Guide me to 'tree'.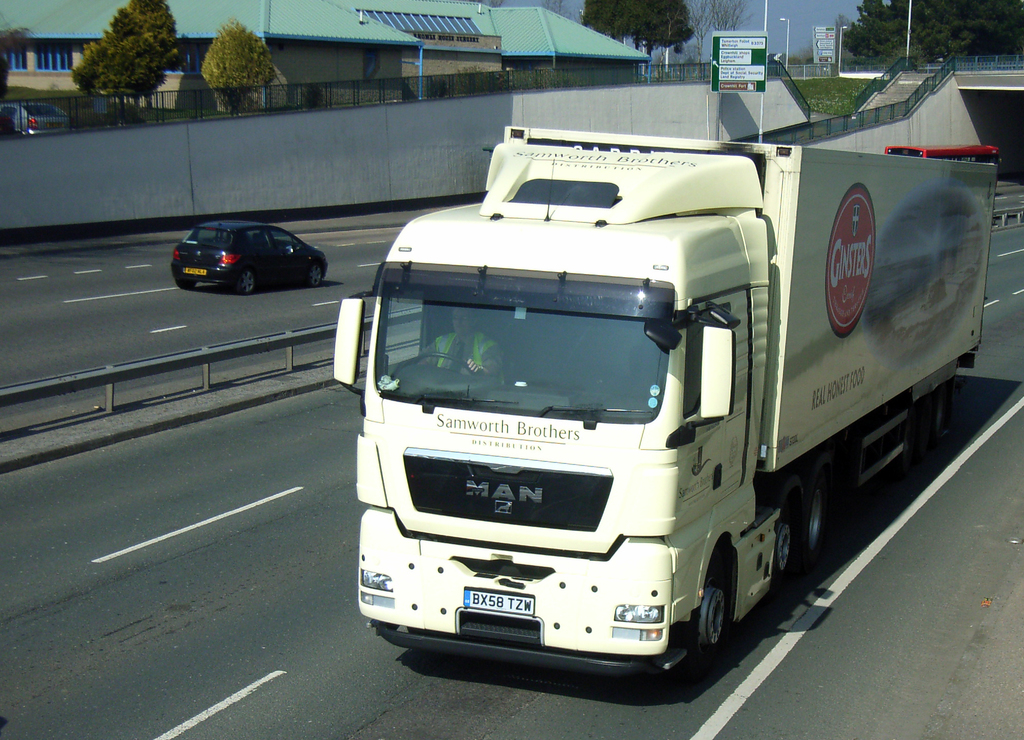
Guidance: box(0, 13, 35, 92).
